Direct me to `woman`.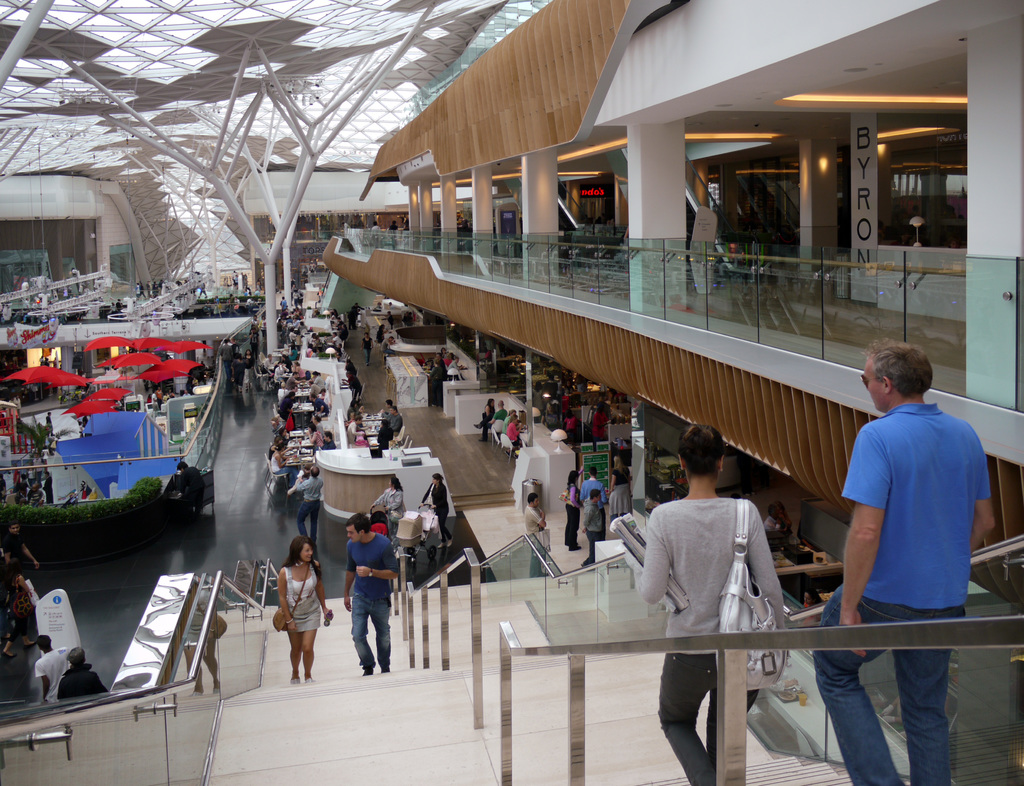
Direction: rect(274, 362, 289, 386).
